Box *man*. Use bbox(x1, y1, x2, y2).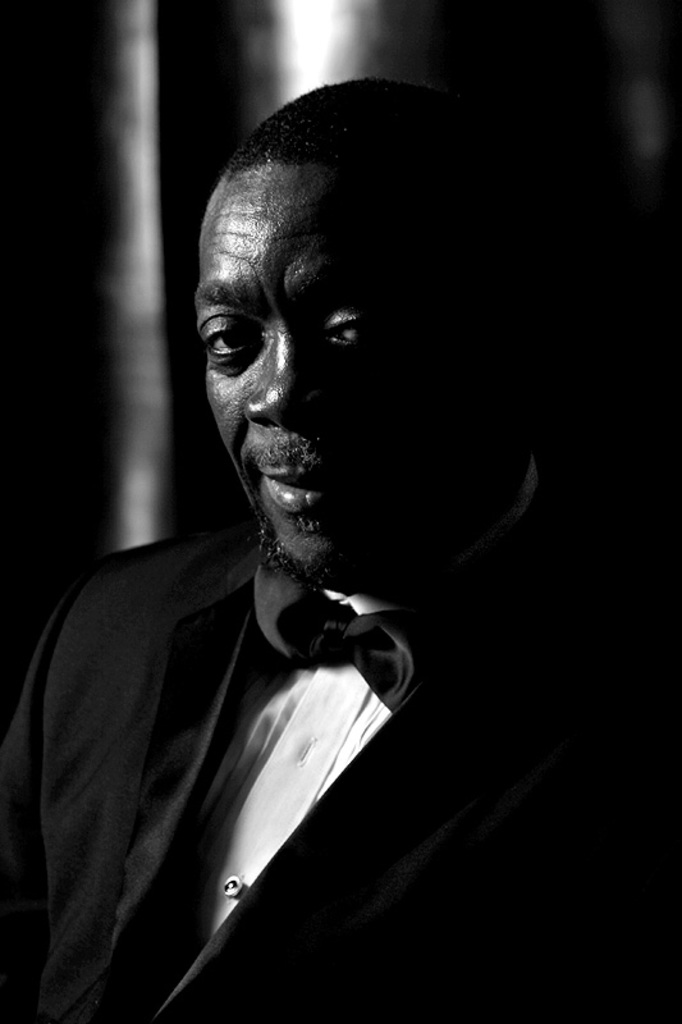
bbox(4, 76, 681, 1019).
